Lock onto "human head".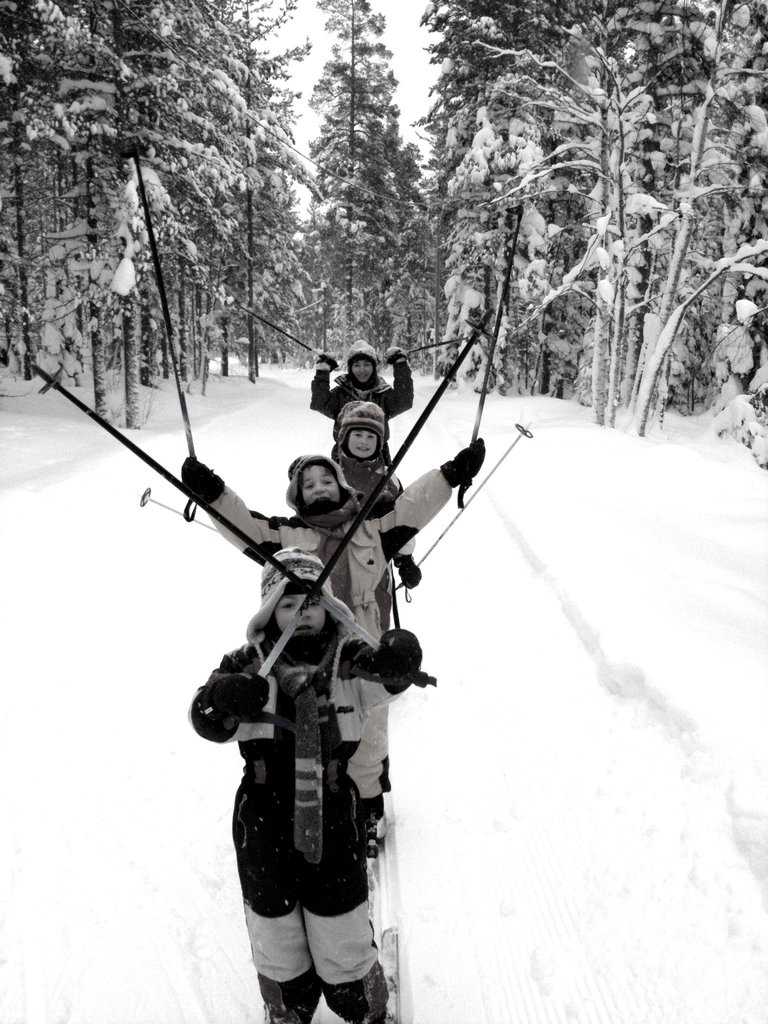
Locked: (left=273, top=442, right=352, bottom=519).
